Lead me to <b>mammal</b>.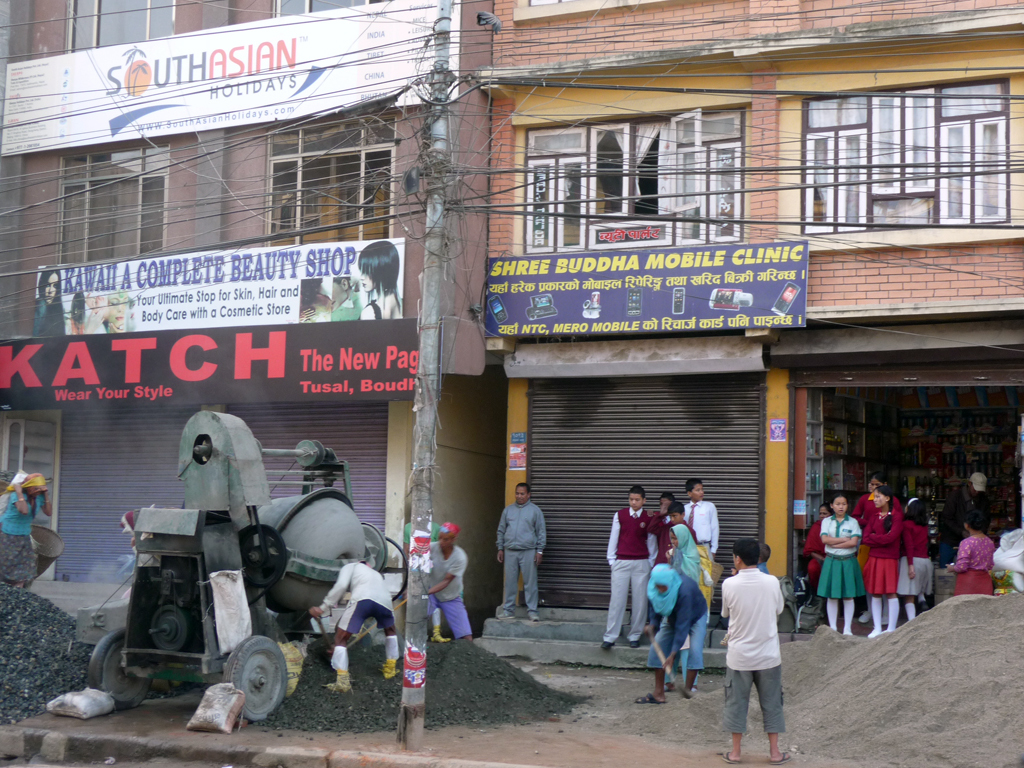
Lead to pyautogui.locateOnScreen(666, 521, 703, 689).
